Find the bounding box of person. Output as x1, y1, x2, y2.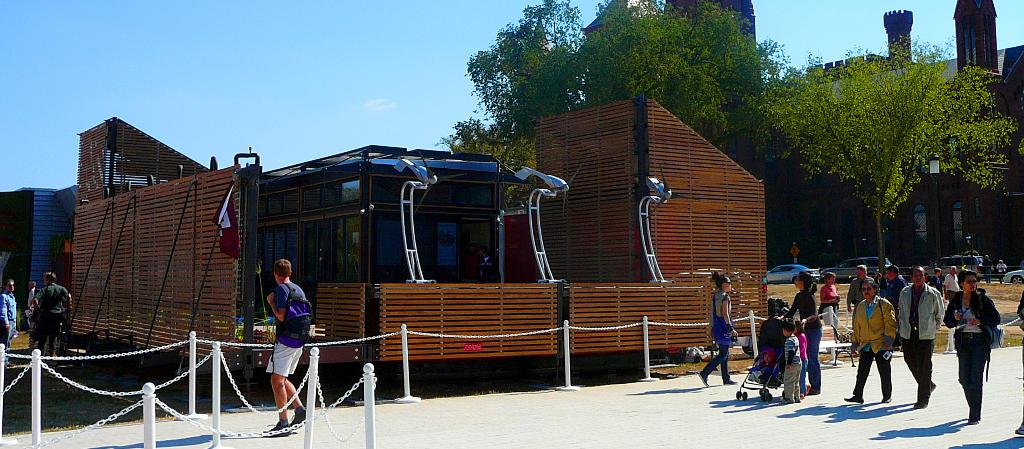
900, 264, 945, 403.
